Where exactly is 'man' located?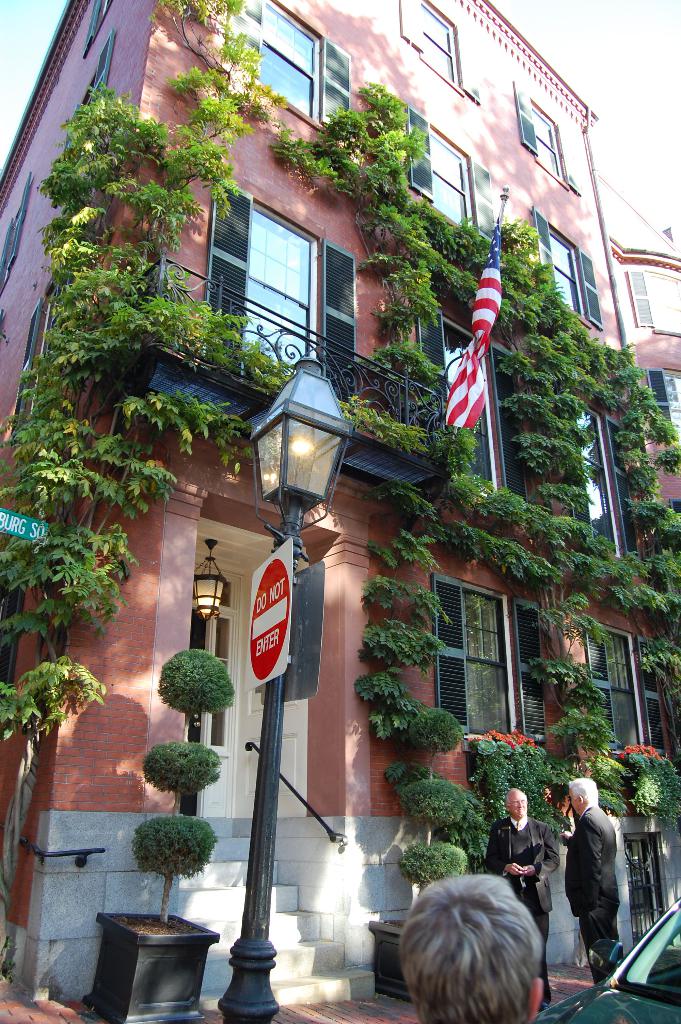
Its bounding box is bbox=[554, 784, 644, 973].
